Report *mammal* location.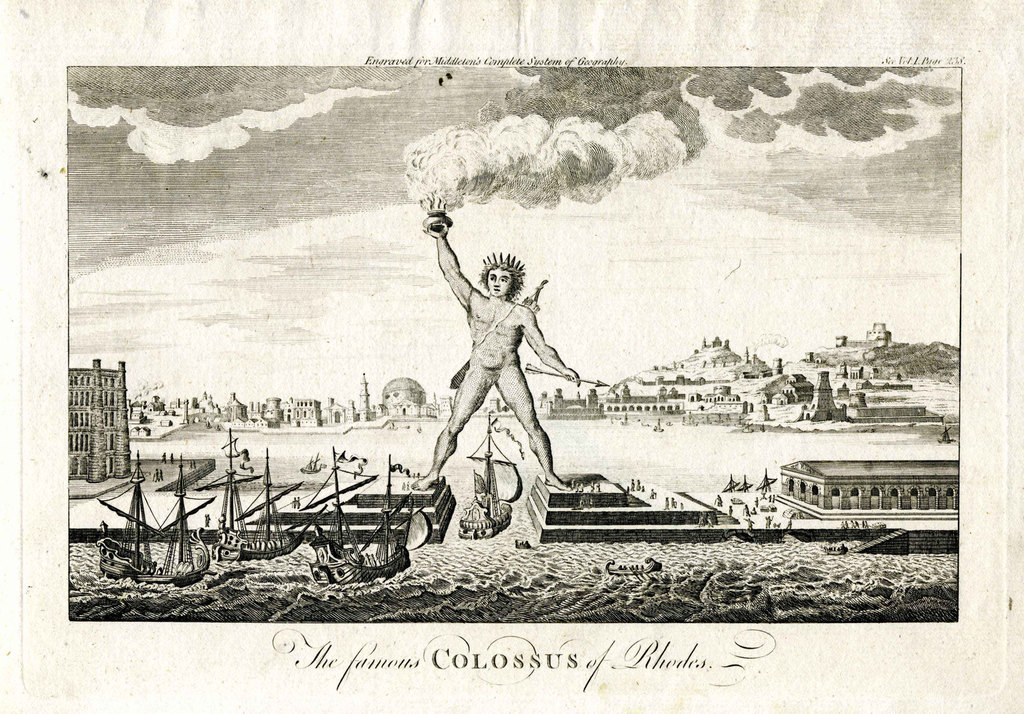
Report: region(649, 486, 655, 497).
